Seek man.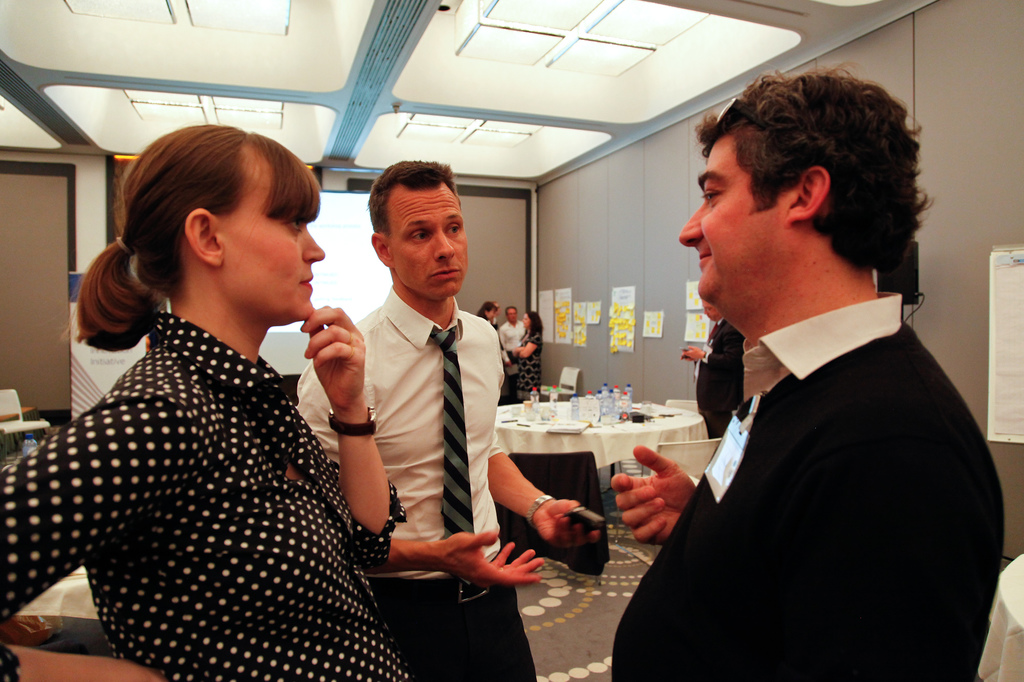
x1=500, y1=305, x2=531, y2=354.
